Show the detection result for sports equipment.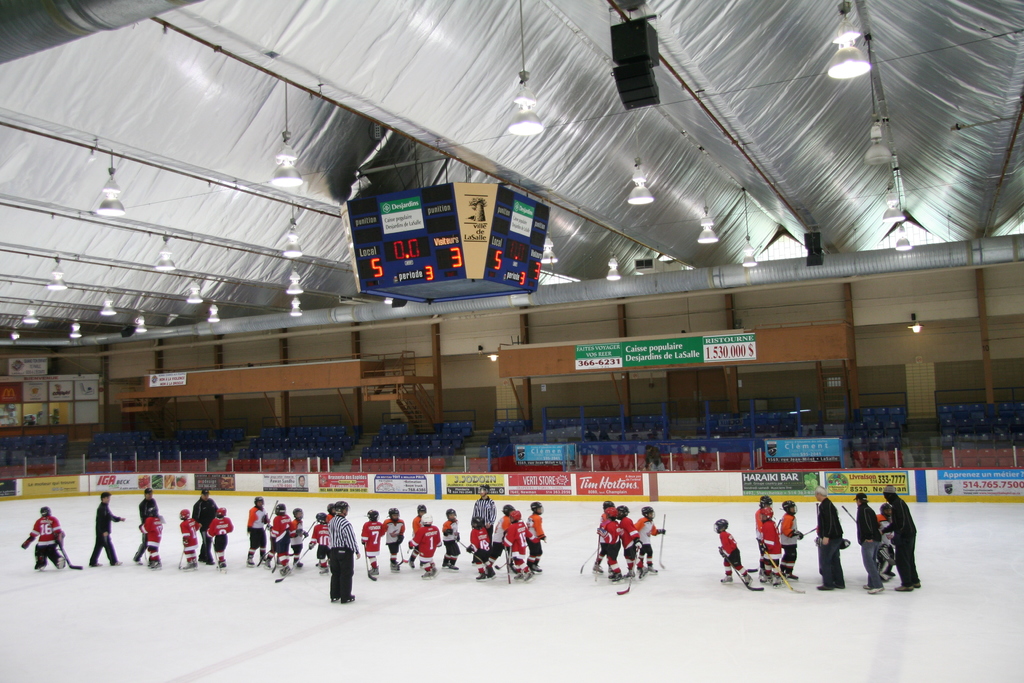
713/522/727/536.
